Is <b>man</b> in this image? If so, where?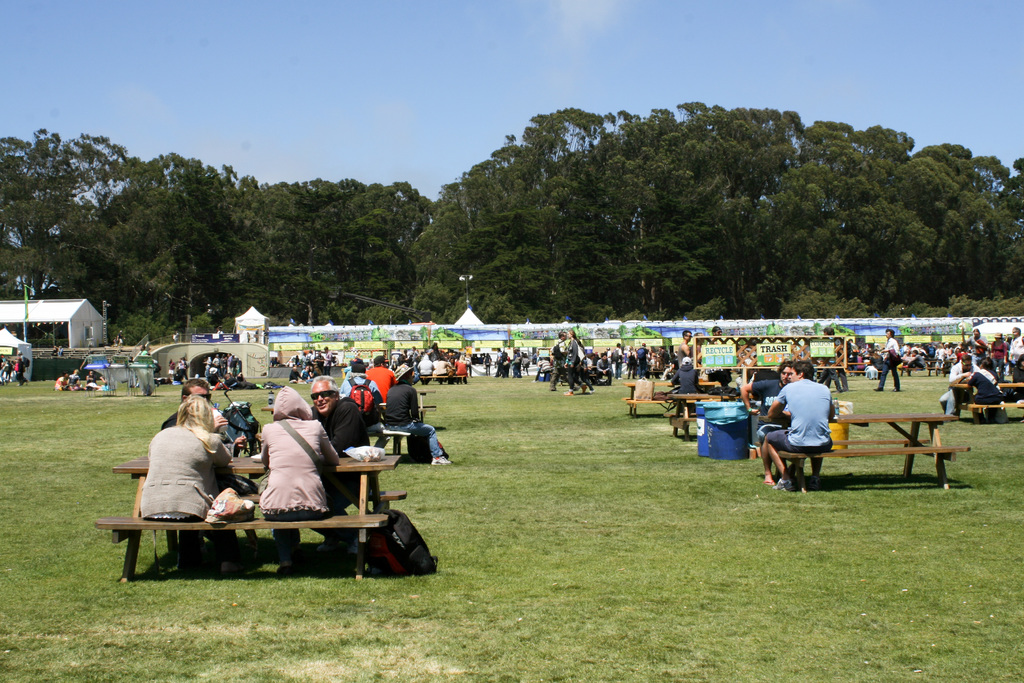
Yes, at box(874, 334, 900, 390).
